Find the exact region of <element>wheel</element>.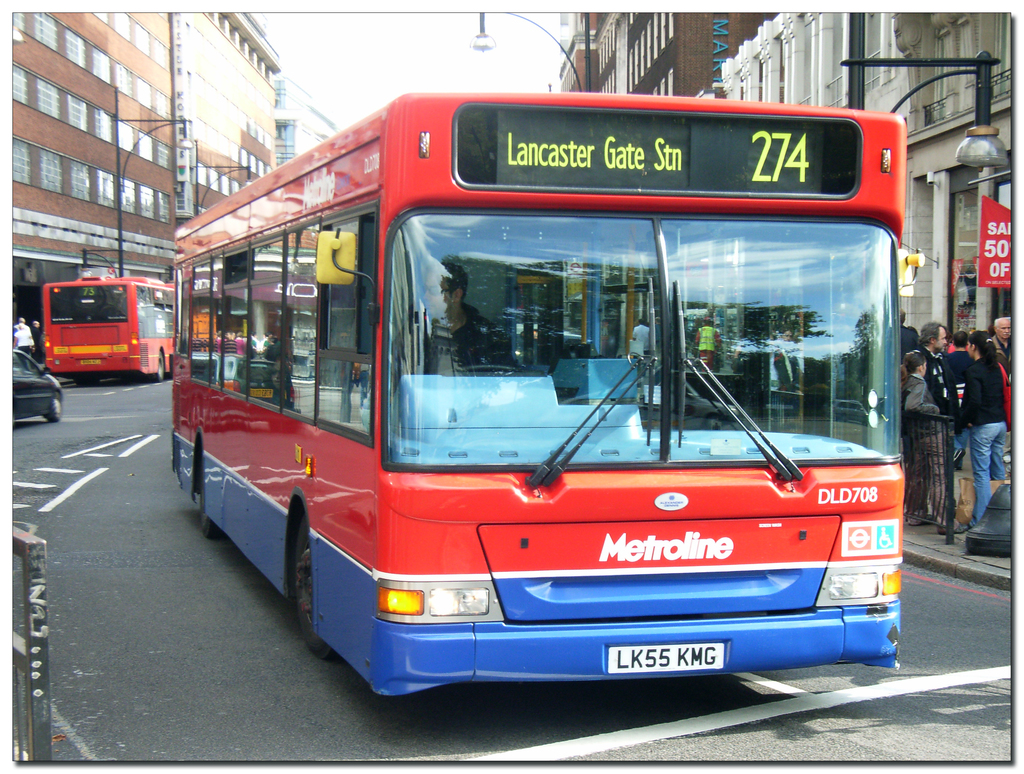
Exact region: select_region(292, 506, 335, 661).
